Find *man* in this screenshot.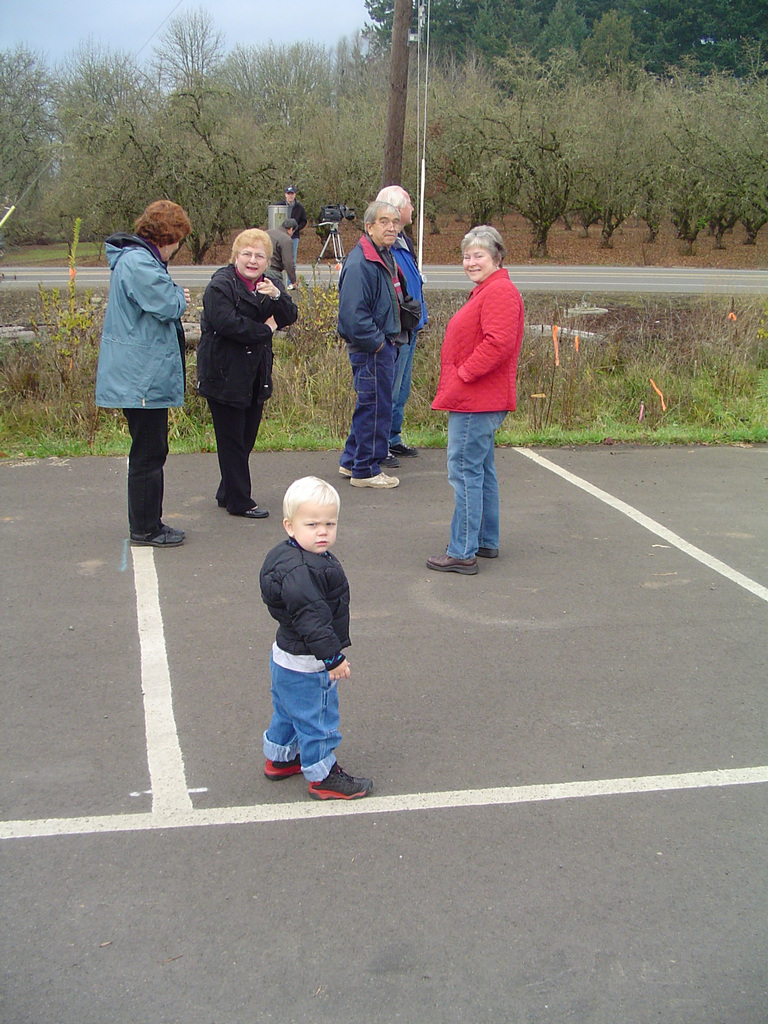
The bounding box for *man* is 264/217/295/290.
